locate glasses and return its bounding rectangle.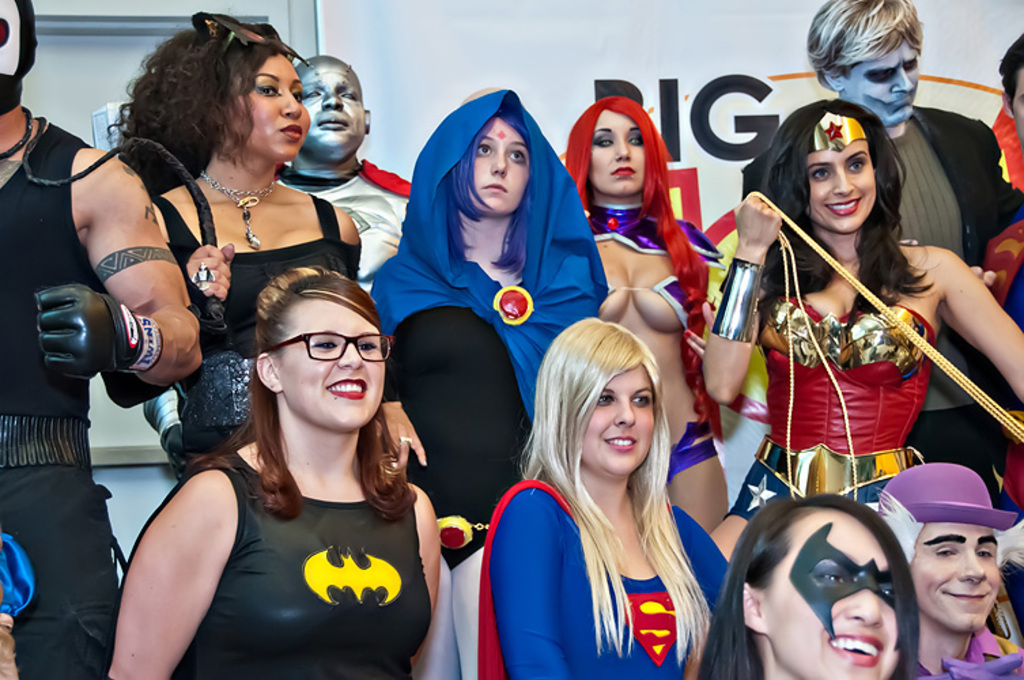
left=268, top=328, right=398, bottom=364.
